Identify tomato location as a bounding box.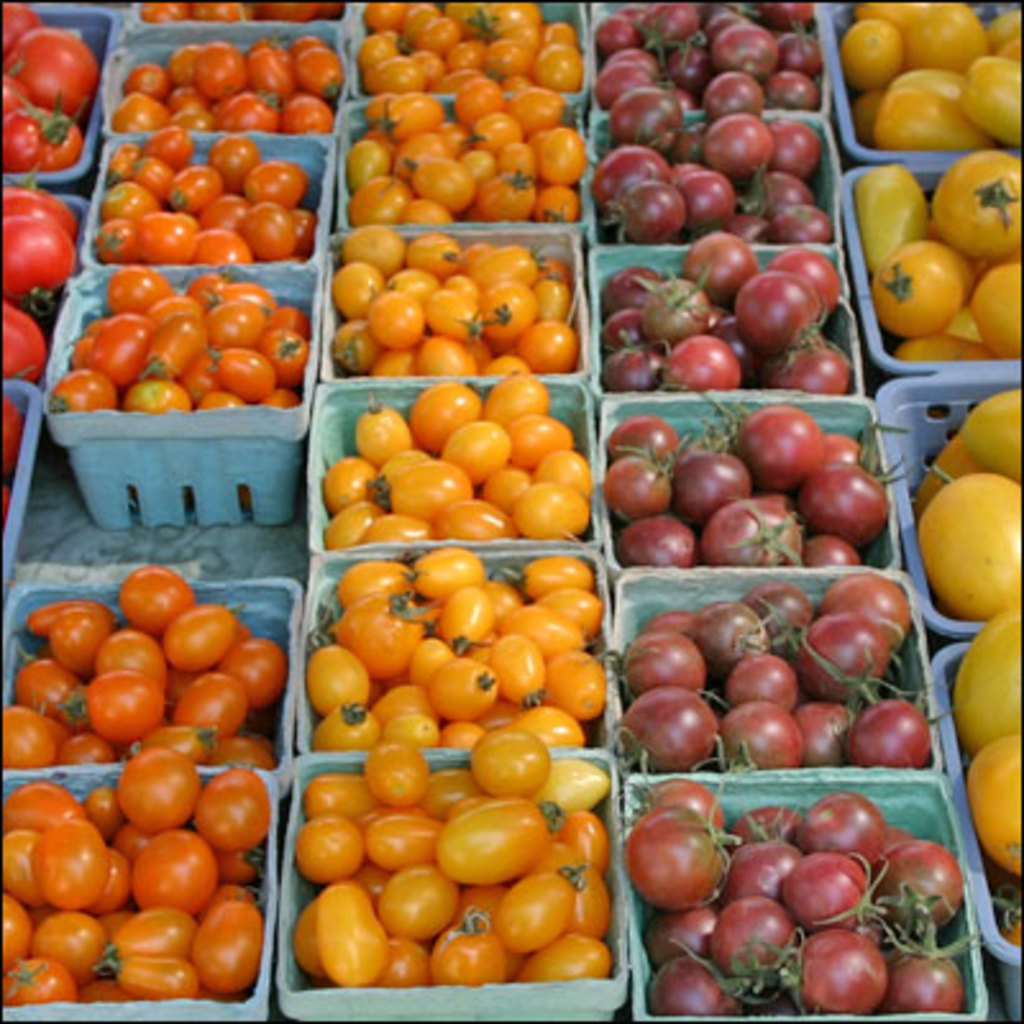
<region>0, 177, 82, 233</region>.
